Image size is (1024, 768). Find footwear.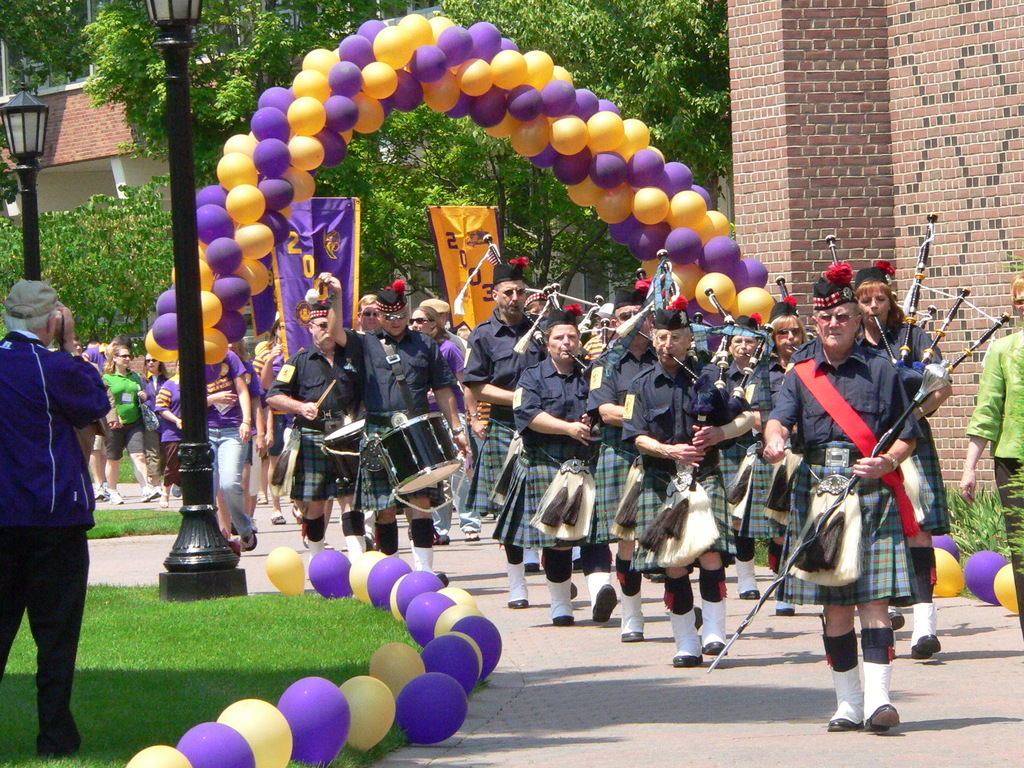
bbox(417, 544, 448, 590).
